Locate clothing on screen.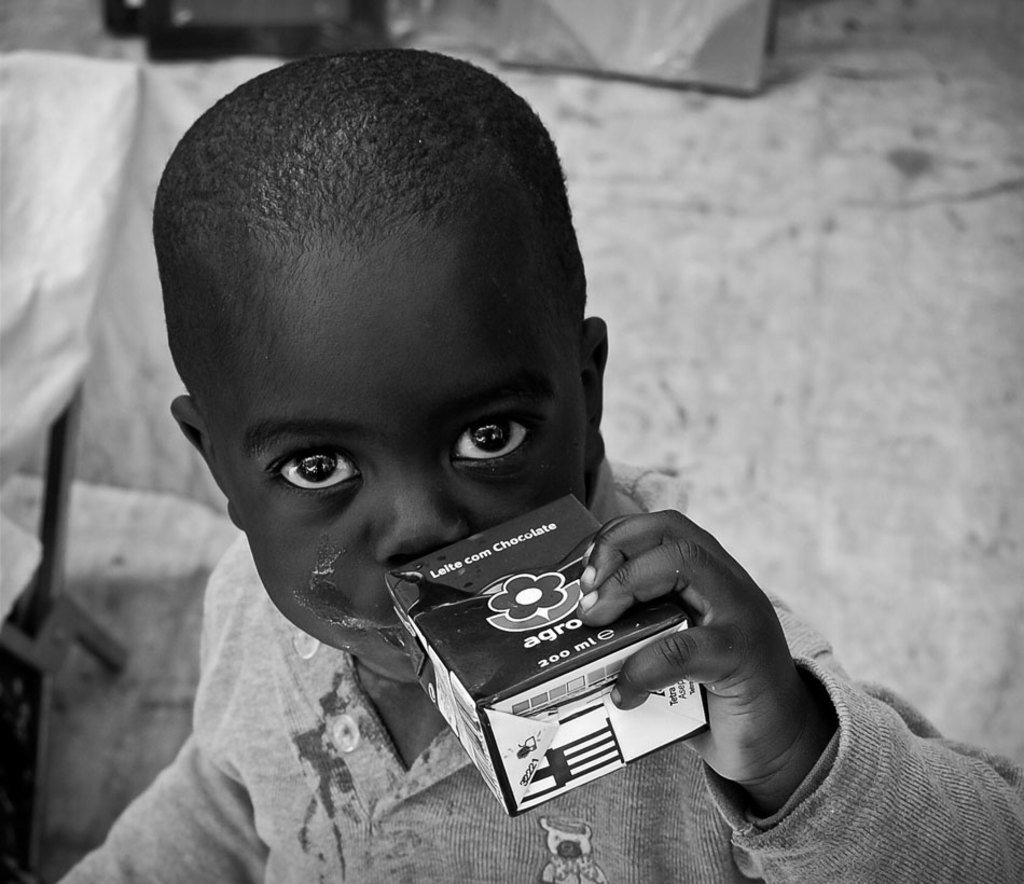
On screen at (56,461,1021,883).
